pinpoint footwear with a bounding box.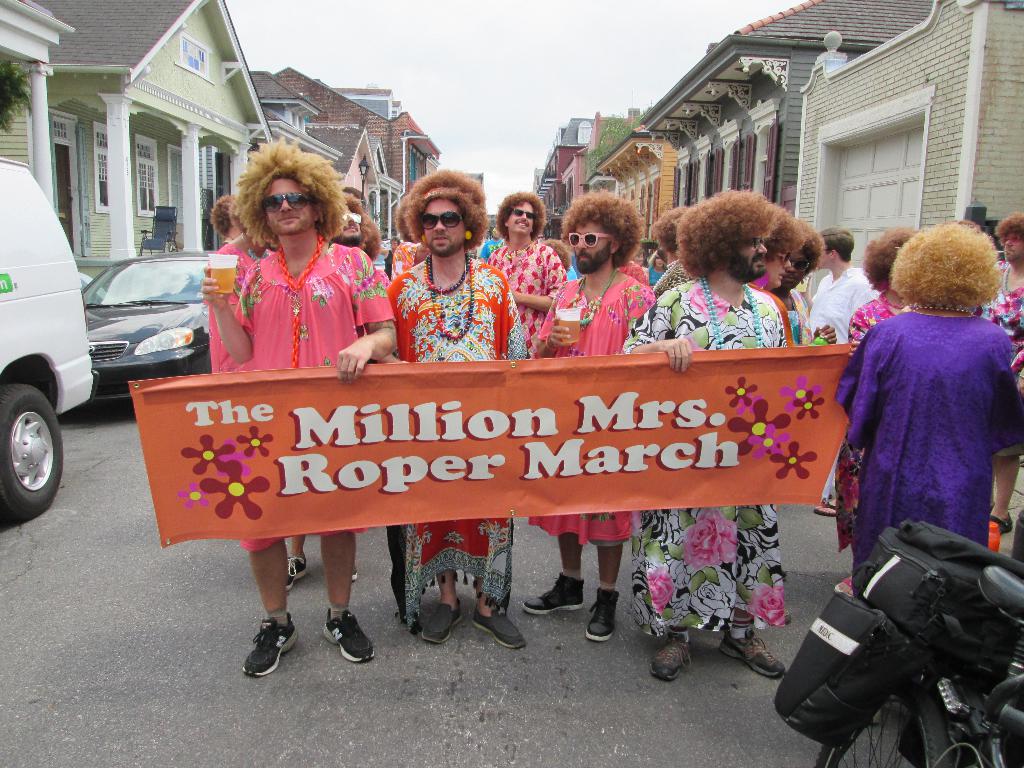
Rect(232, 616, 299, 688).
